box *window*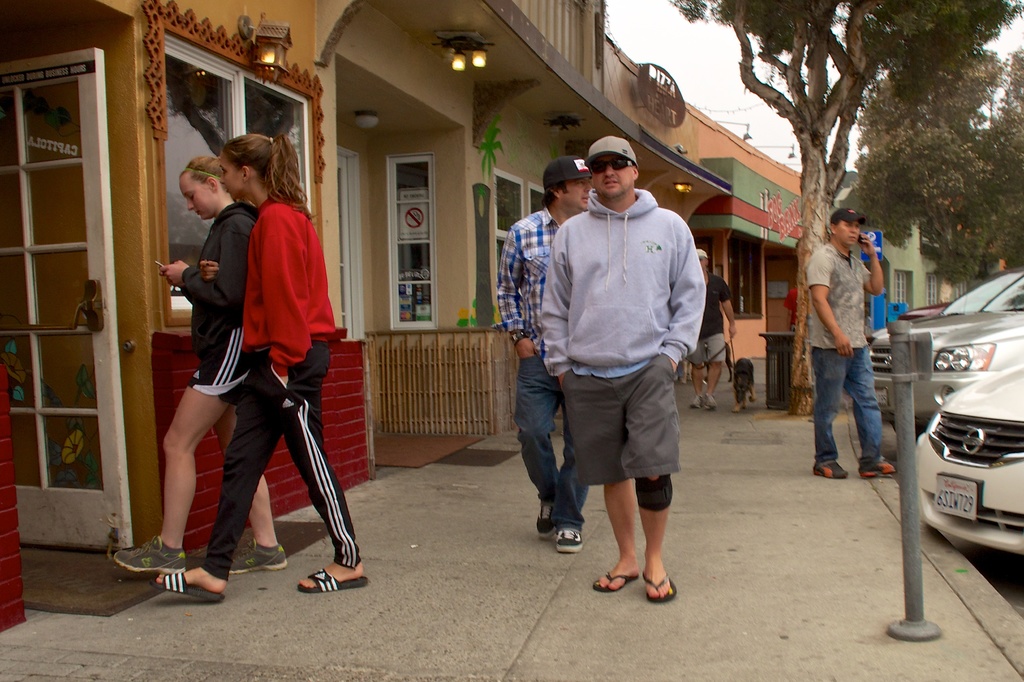
bbox=(494, 168, 544, 279)
